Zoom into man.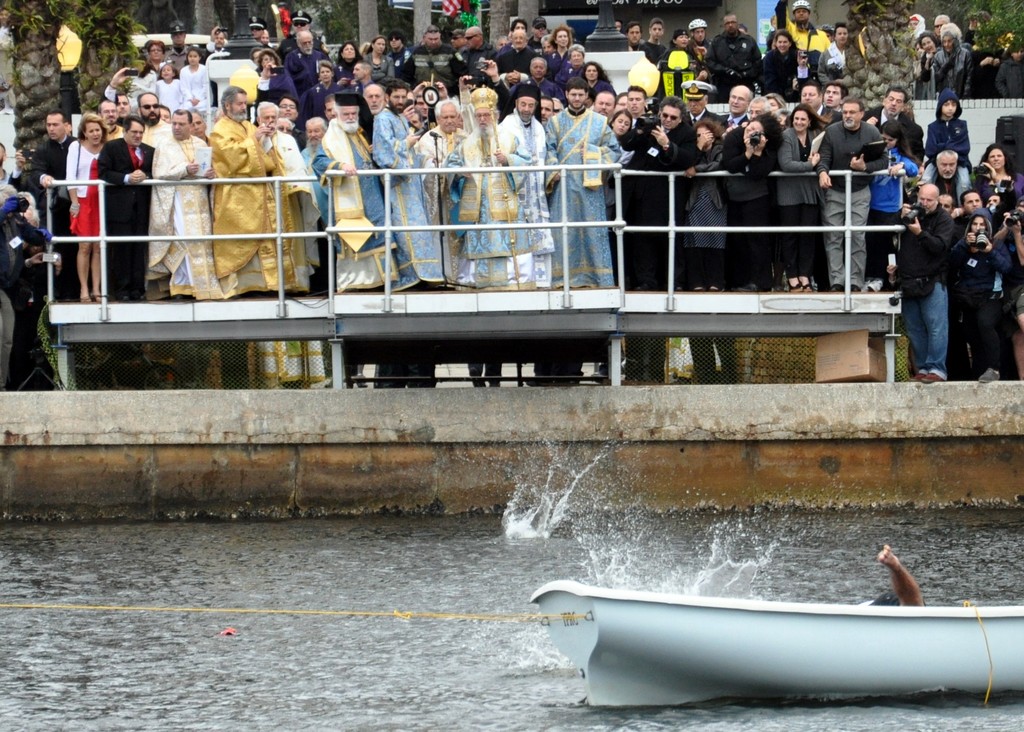
Zoom target: (x1=143, y1=106, x2=226, y2=303).
